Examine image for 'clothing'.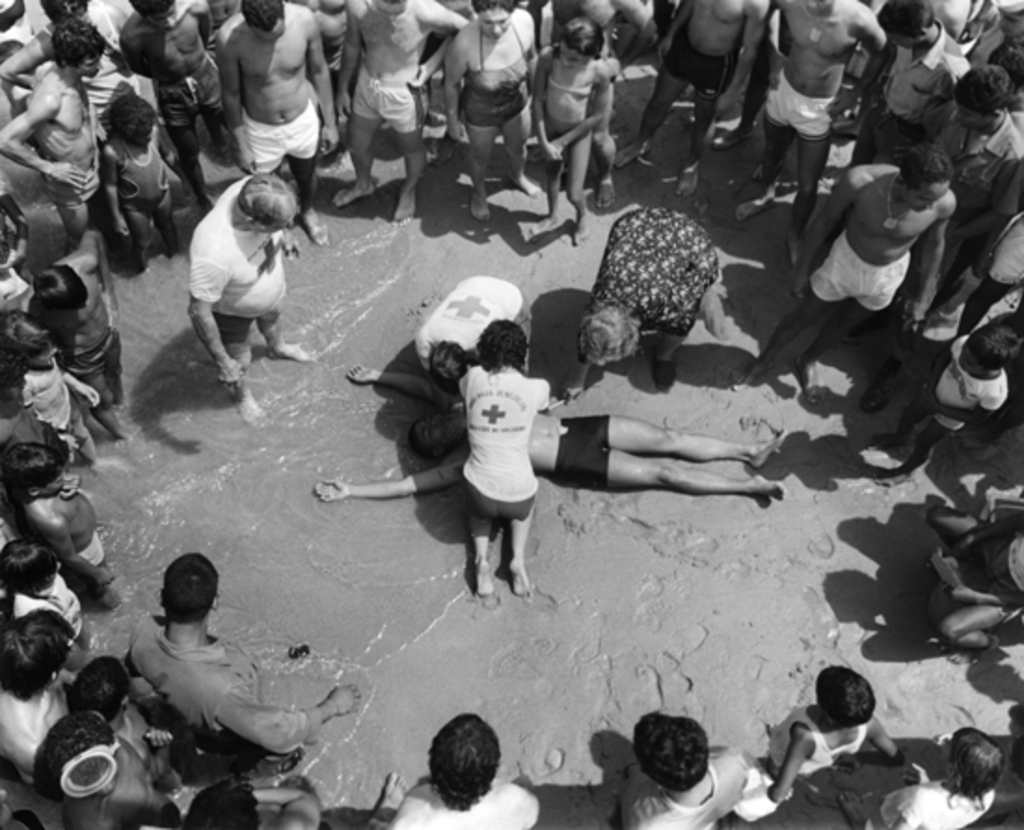
Examination result: <bbox>940, 100, 1022, 236</bbox>.
